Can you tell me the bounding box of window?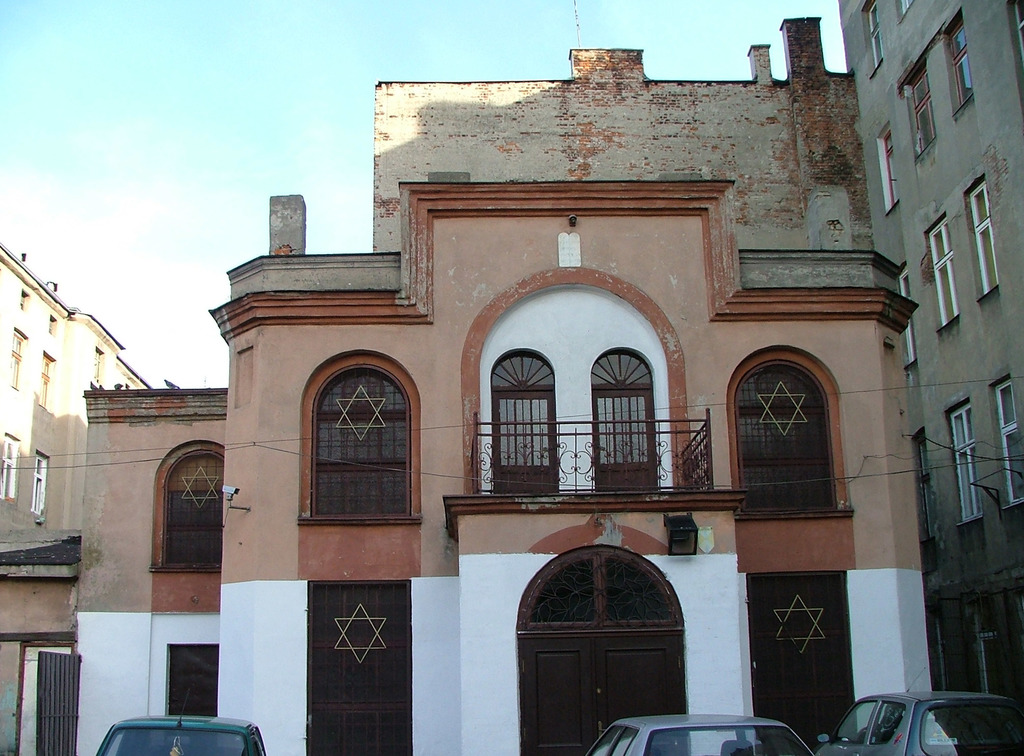
box=[45, 311, 56, 341].
